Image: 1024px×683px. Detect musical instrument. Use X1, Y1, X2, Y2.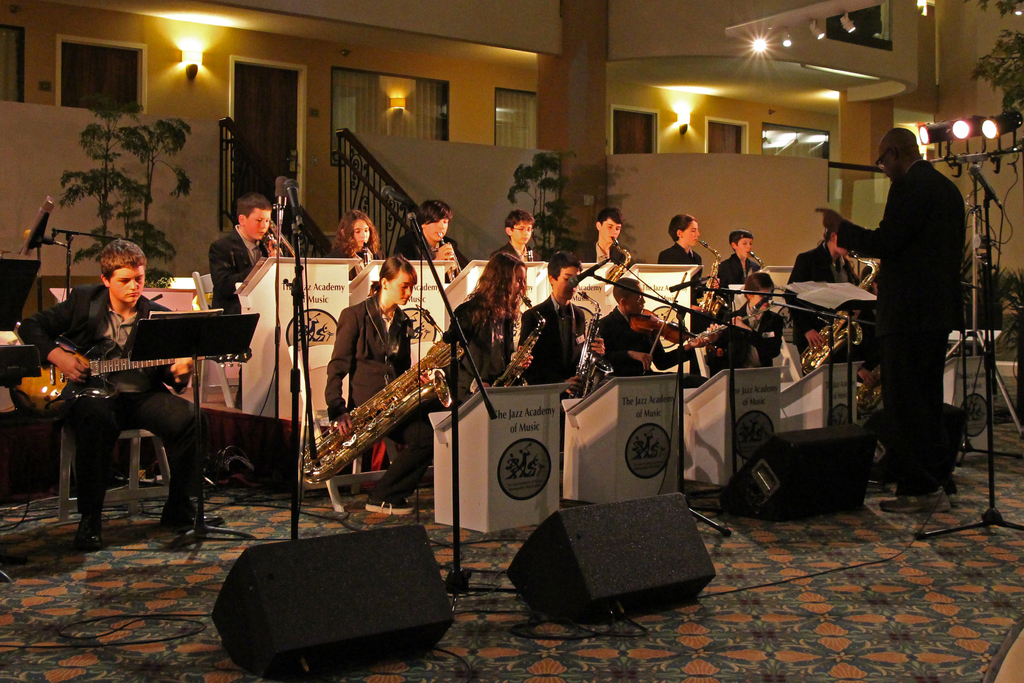
438, 236, 462, 279.
